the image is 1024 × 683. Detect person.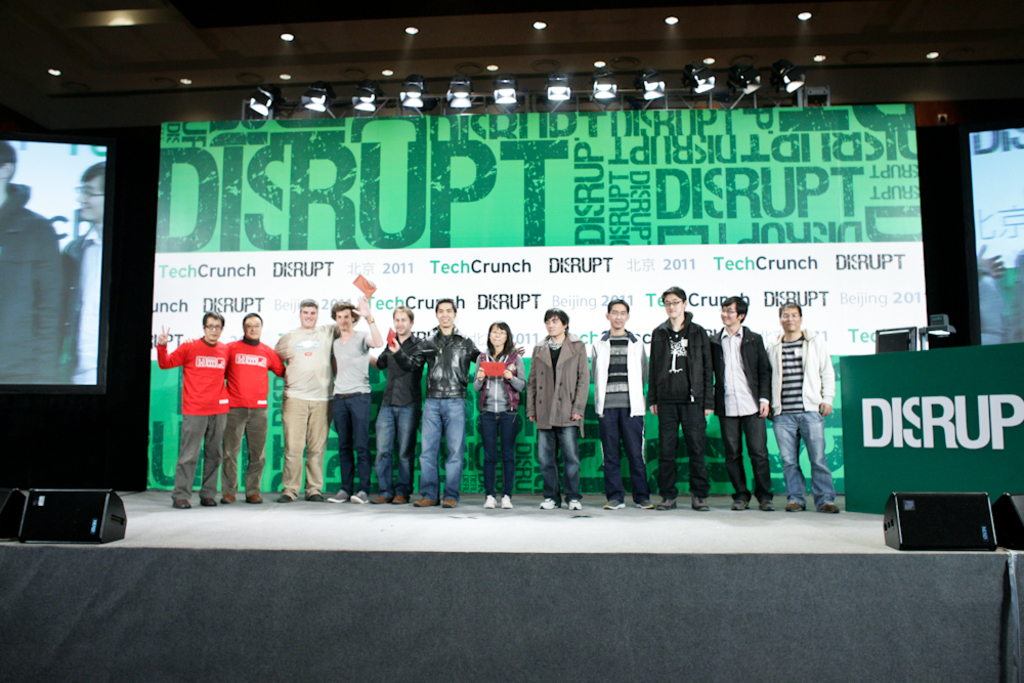
Detection: (x1=154, y1=309, x2=236, y2=508).
